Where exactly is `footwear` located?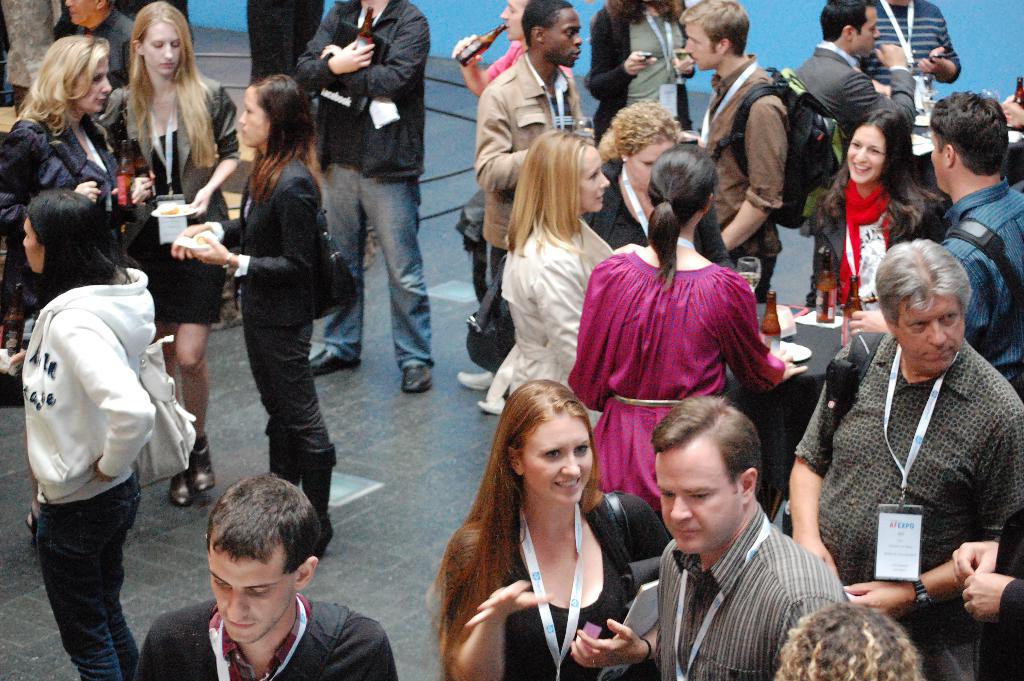
Its bounding box is <region>165, 465, 189, 506</region>.
